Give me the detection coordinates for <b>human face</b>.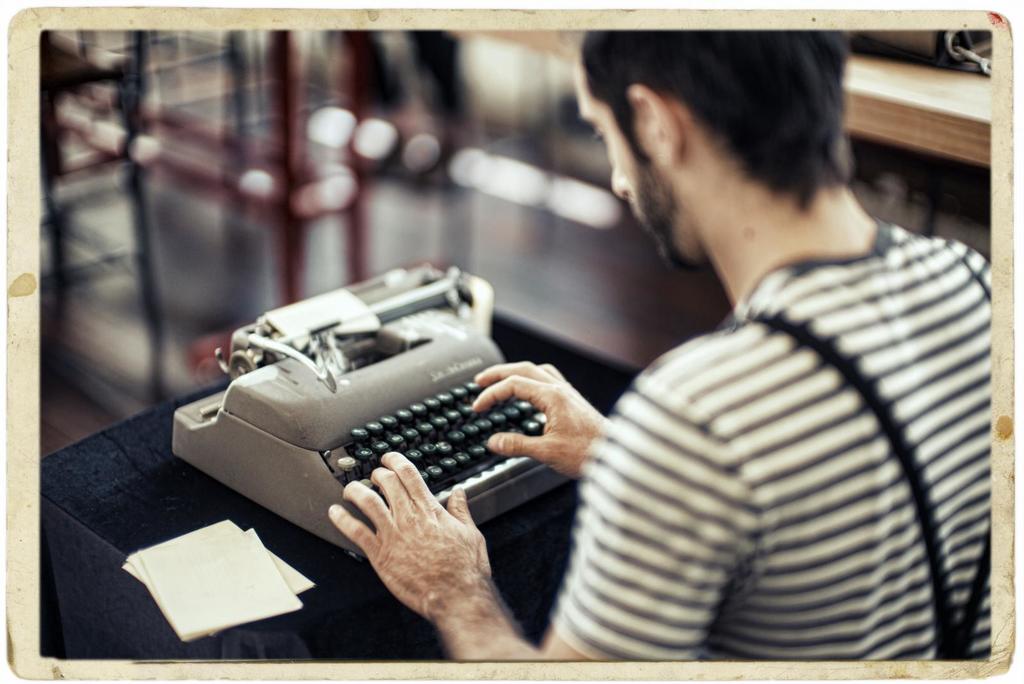
[576, 53, 678, 269].
